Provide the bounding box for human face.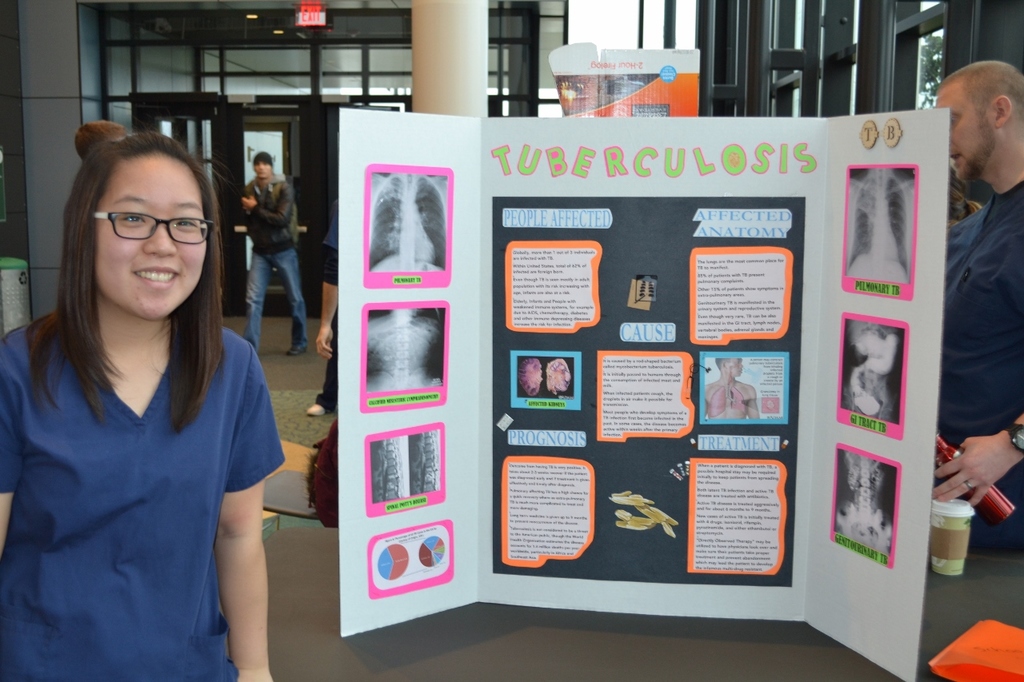
Rect(96, 157, 212, 321).
